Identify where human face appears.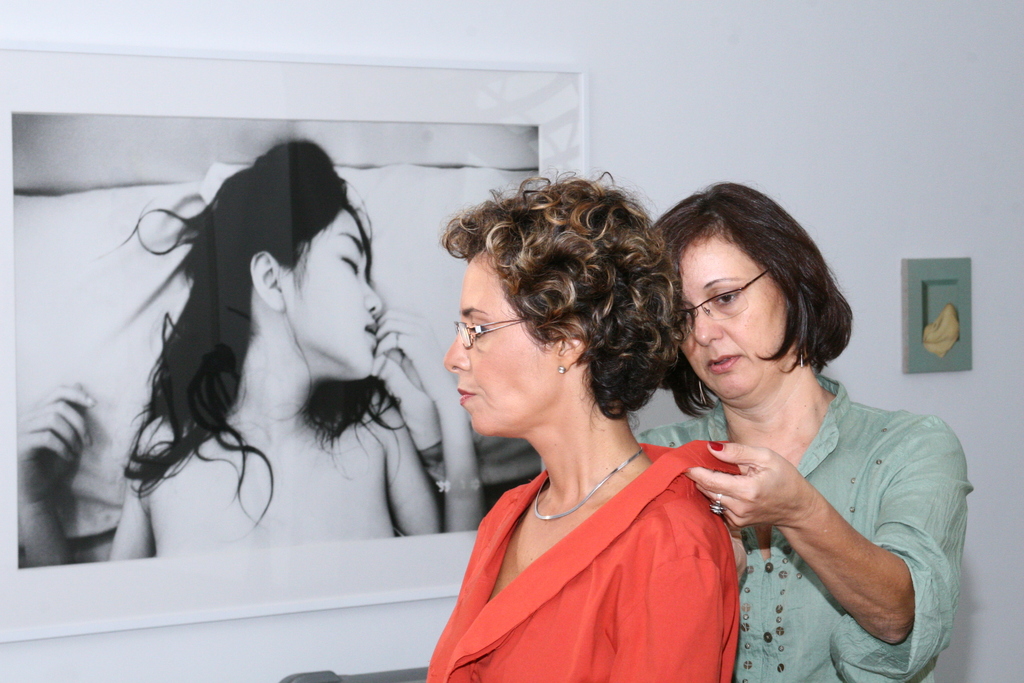
Appears at x1=447 y1=247 x2=557 y2=440.
